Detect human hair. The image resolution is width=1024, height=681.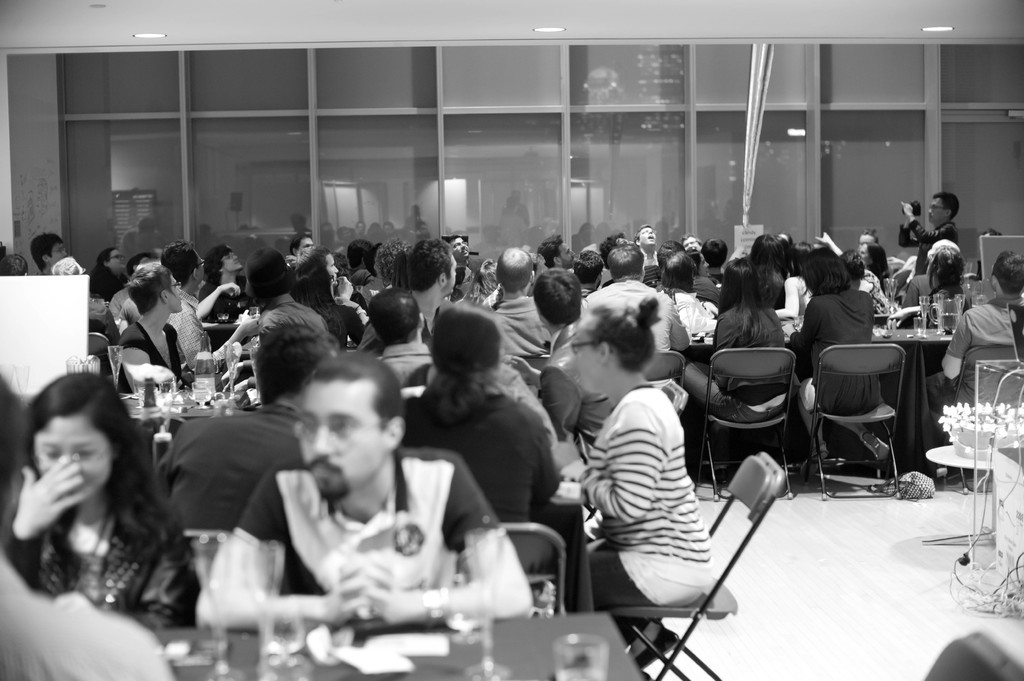
bbox=[931, 189, 960, 218].
